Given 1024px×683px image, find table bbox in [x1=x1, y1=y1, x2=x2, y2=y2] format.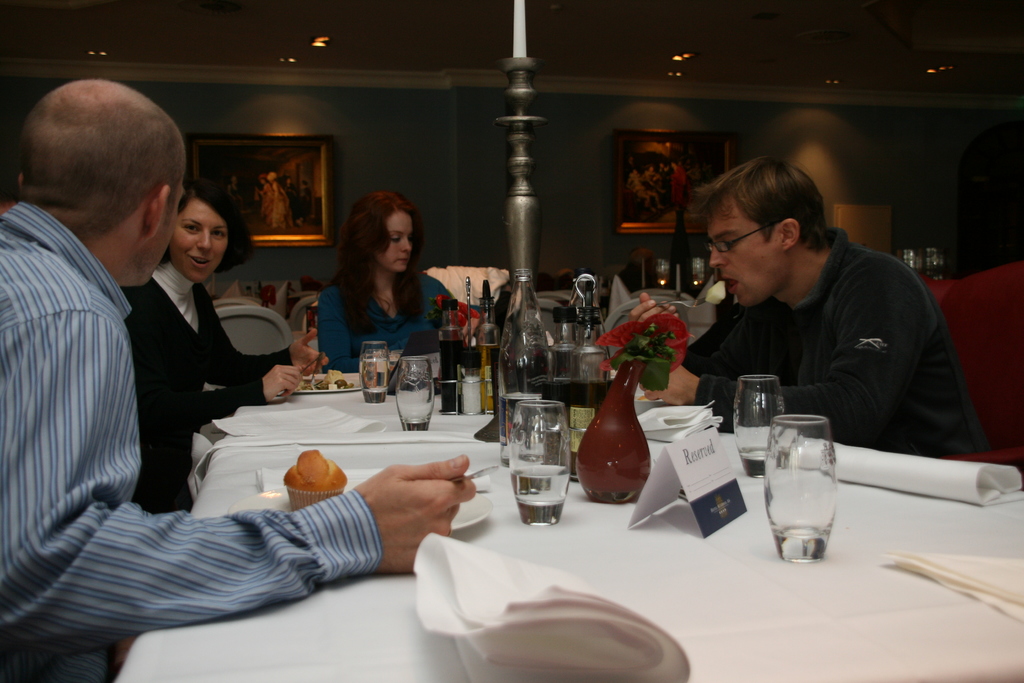
[x1=77, y1=338, x2=861, y2=680].
